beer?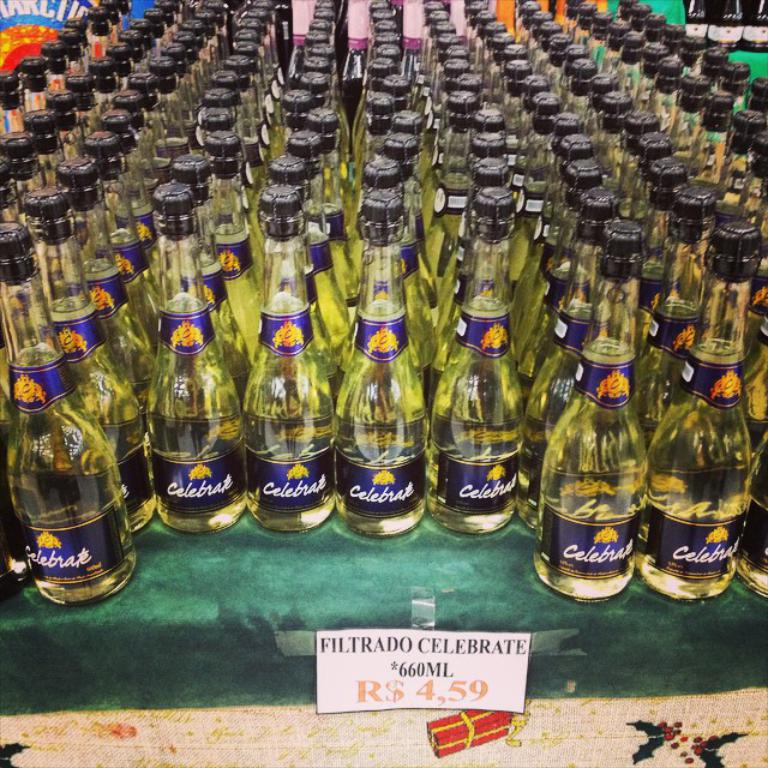
[x1=0, y1=76, x2=26, y2=133]
